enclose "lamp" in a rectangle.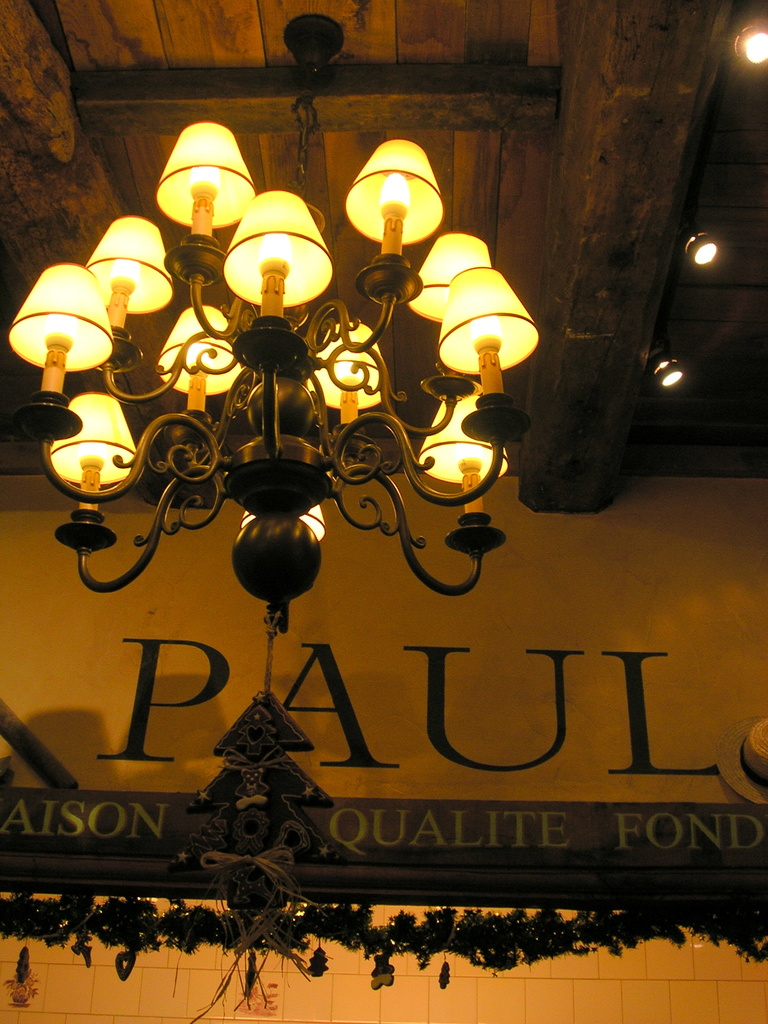
(x1=346, y1=134, x2=445, y2=252).
